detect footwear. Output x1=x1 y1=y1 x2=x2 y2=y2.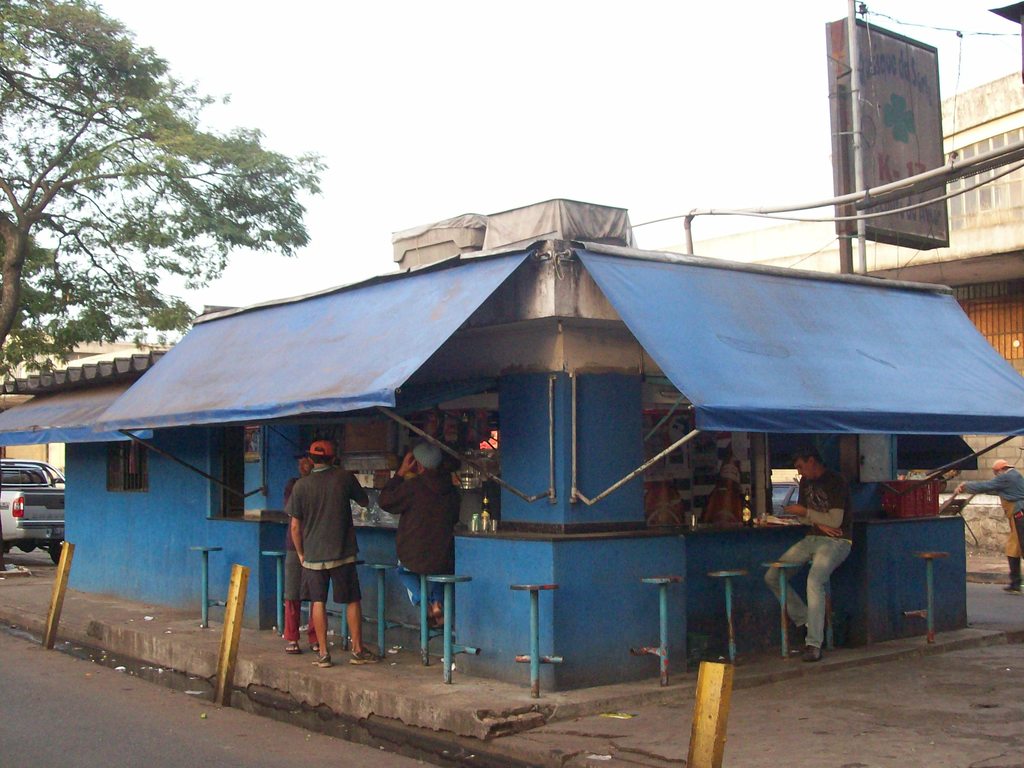
x1=1005 y1=582 x2=1022 y2=596.
